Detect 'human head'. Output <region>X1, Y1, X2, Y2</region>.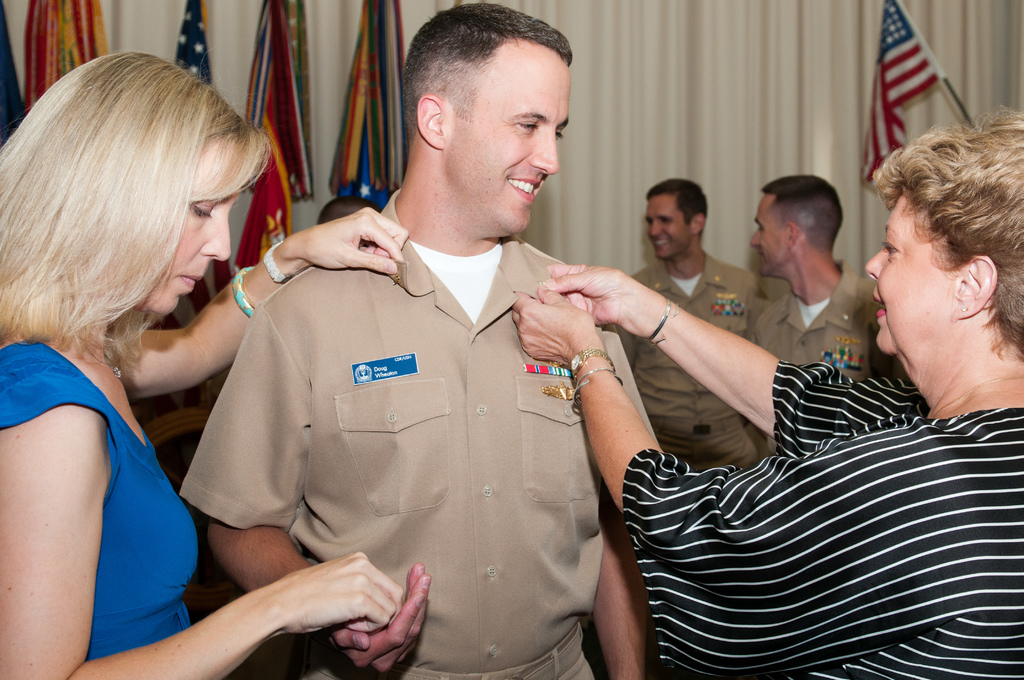
<region>754, 174, 845, 275</region>.
